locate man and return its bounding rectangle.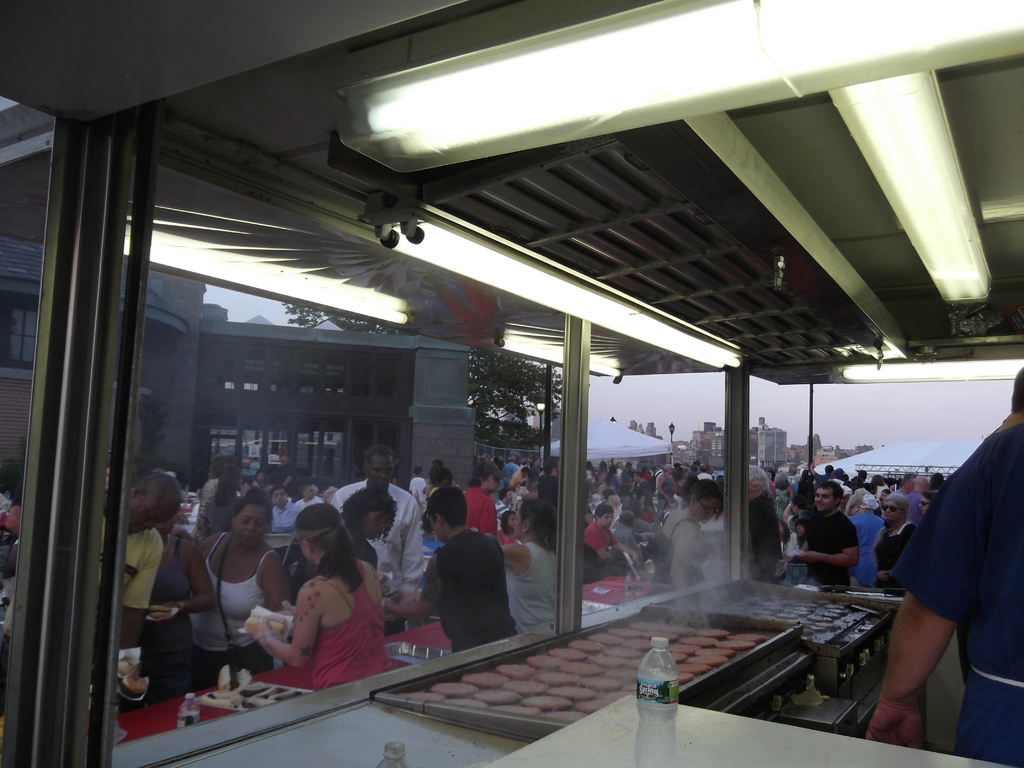
pyautogui.locateOnScreen(537, 453, 559, 506).
